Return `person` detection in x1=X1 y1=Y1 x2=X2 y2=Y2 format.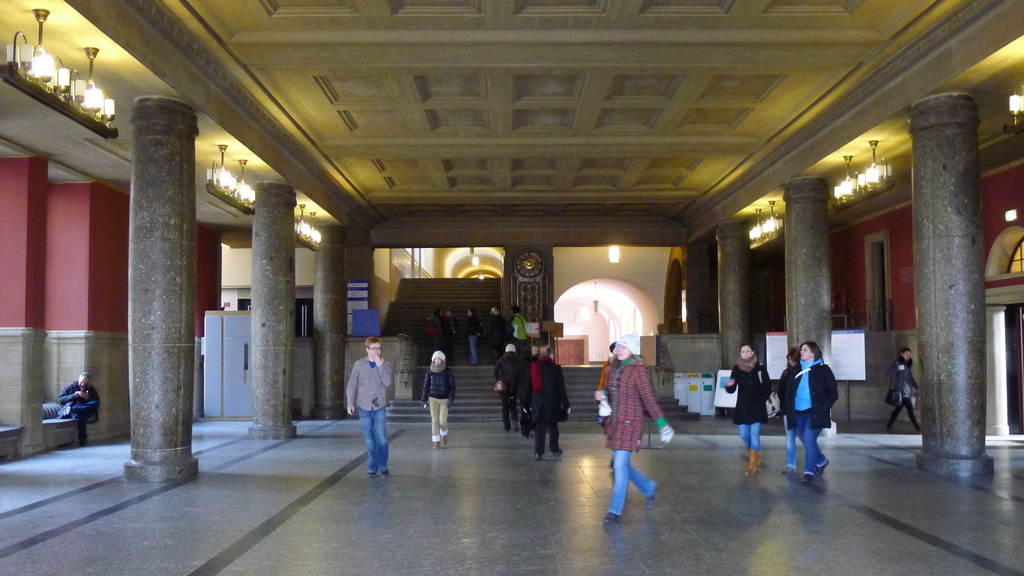
x1=781 y1=339 x2=833 y2=486.
